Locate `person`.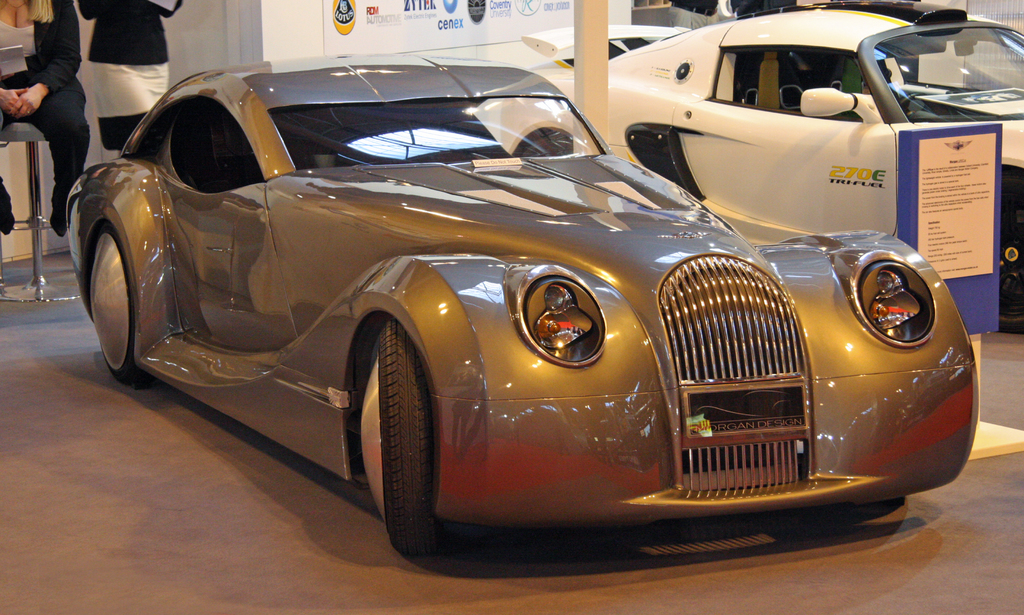
Bounding box: bbox=(0, 0, 98, 237).
